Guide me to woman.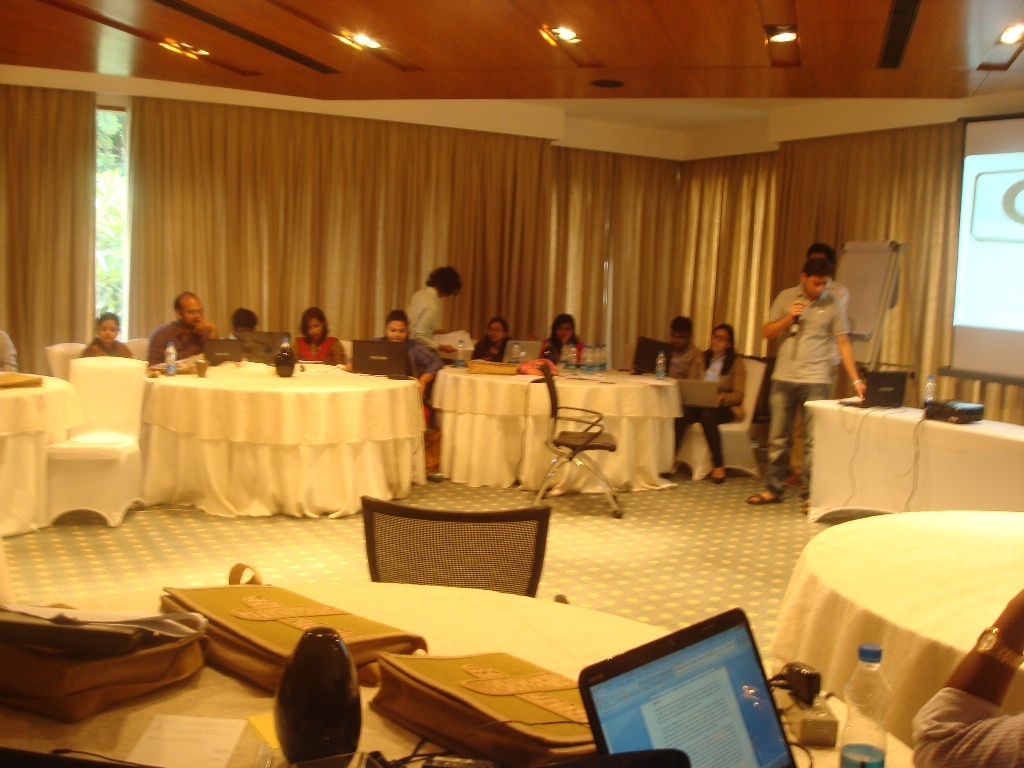
Guidance: [293, 308, 349, 363].
